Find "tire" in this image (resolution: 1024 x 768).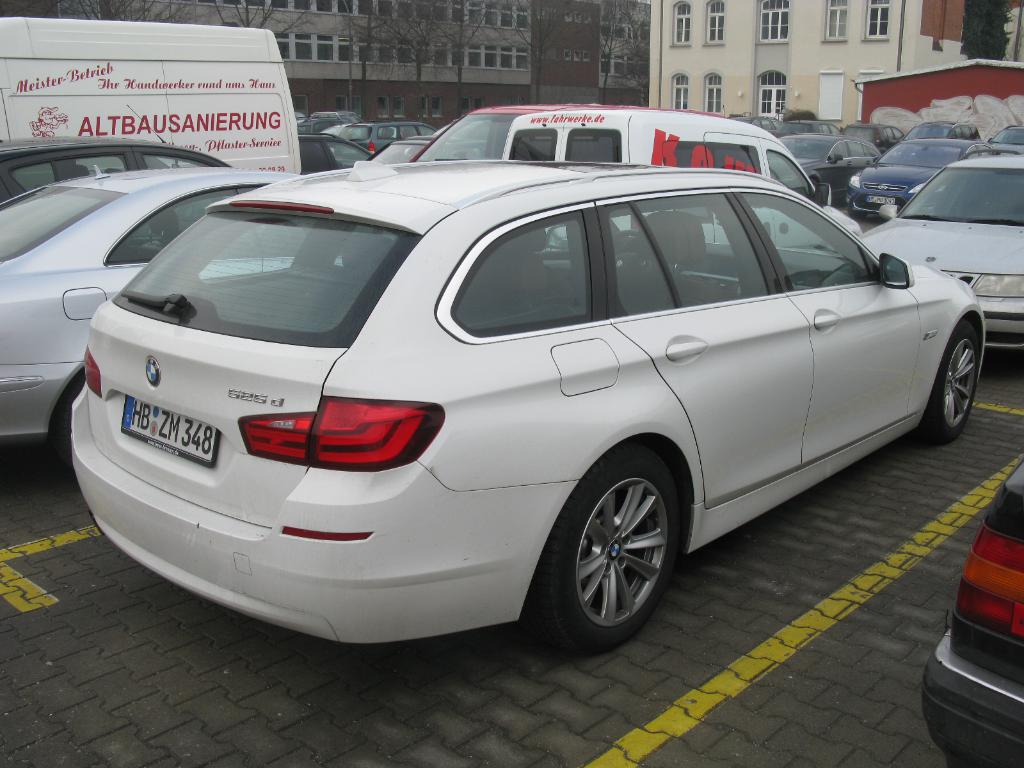
select_region(913, 321, 977, 445).
